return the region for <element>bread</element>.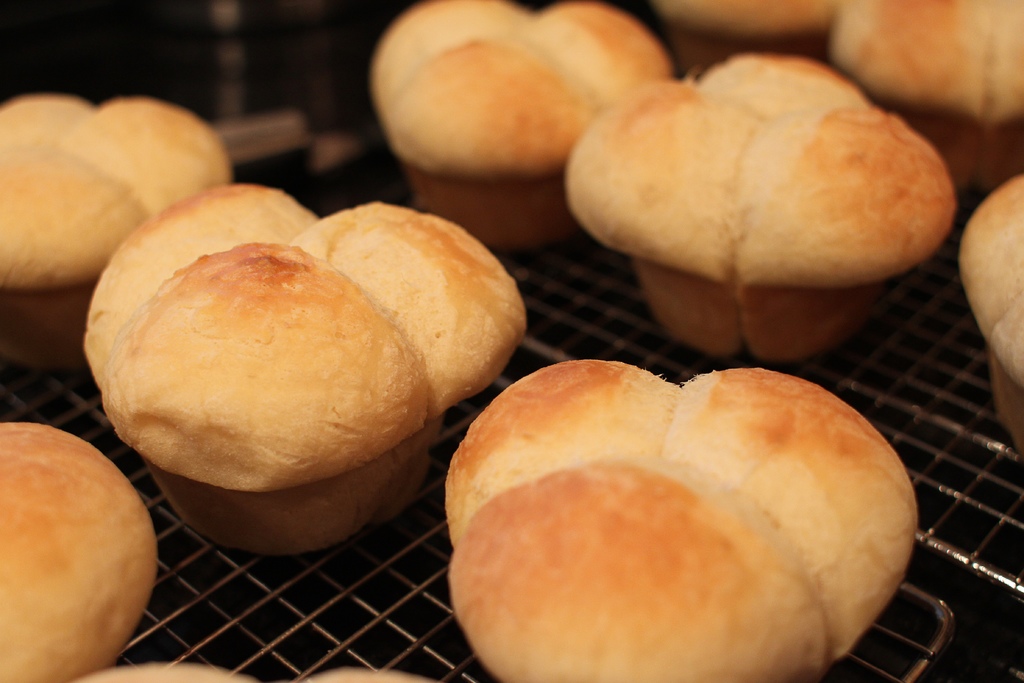
box=[0, 425, 166, 682].
